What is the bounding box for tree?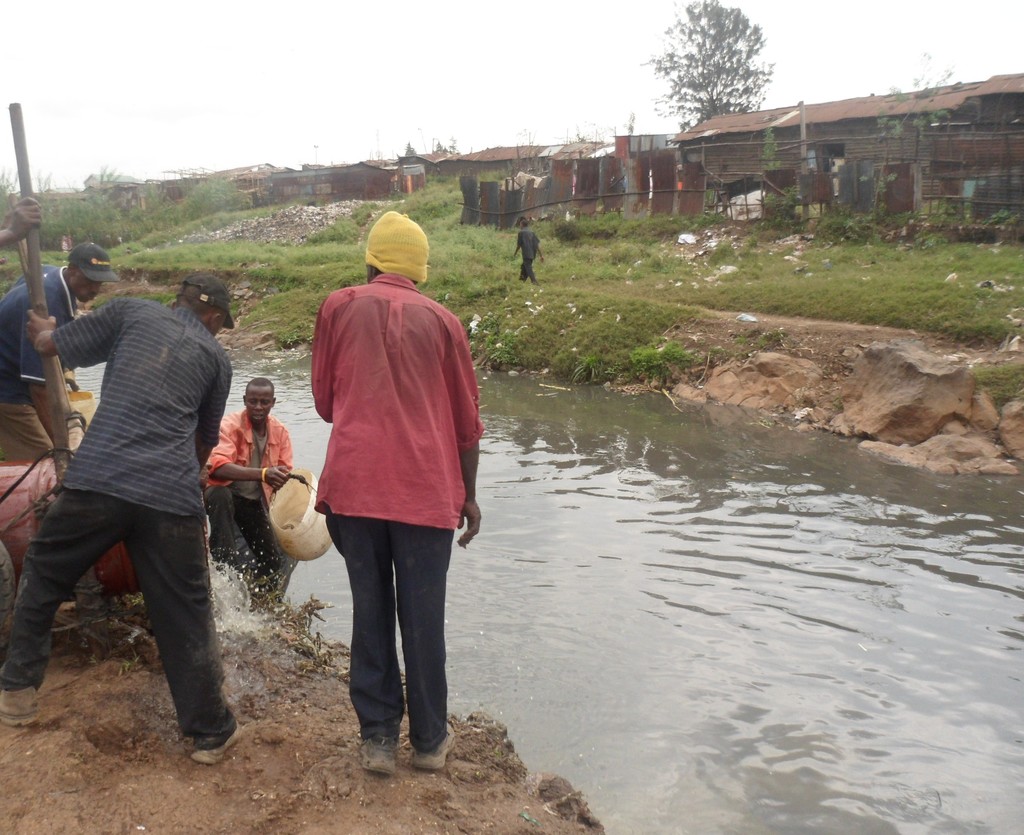
663, 16, 791, 109.
